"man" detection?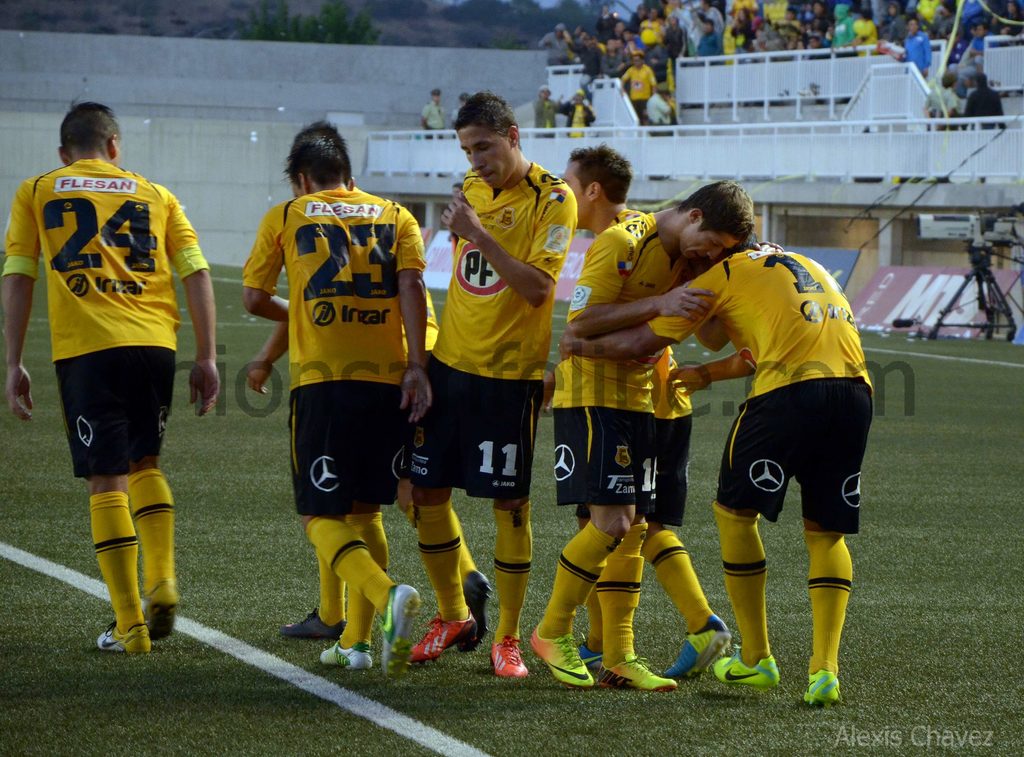
<bbox>556, 234, 873, 708</bbox>
